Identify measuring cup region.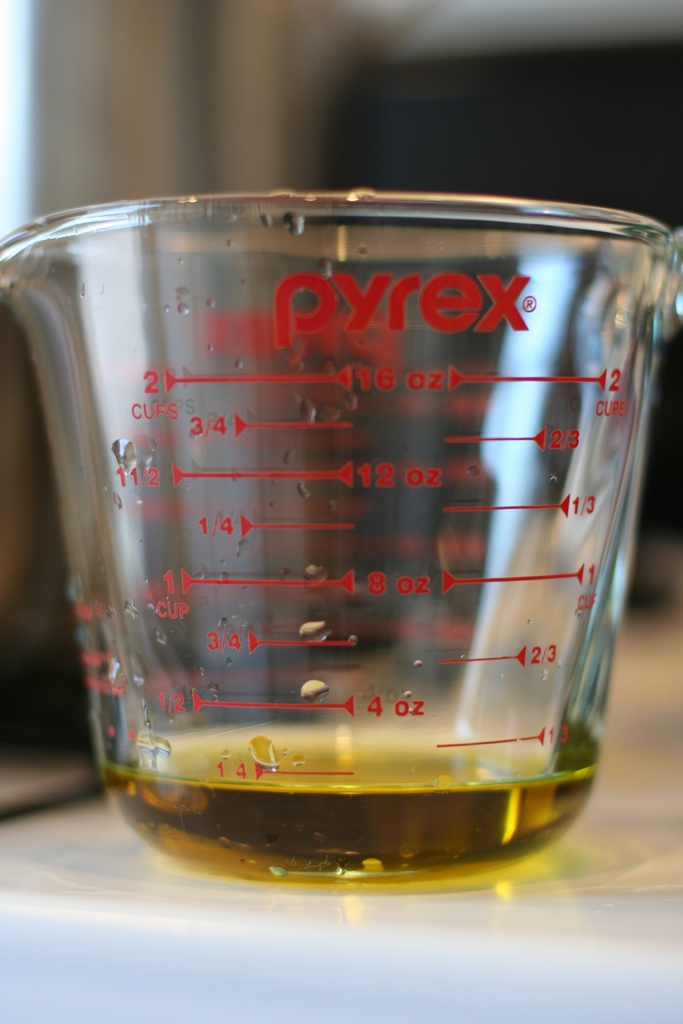
Region: box(0, 192, 680, 888).
